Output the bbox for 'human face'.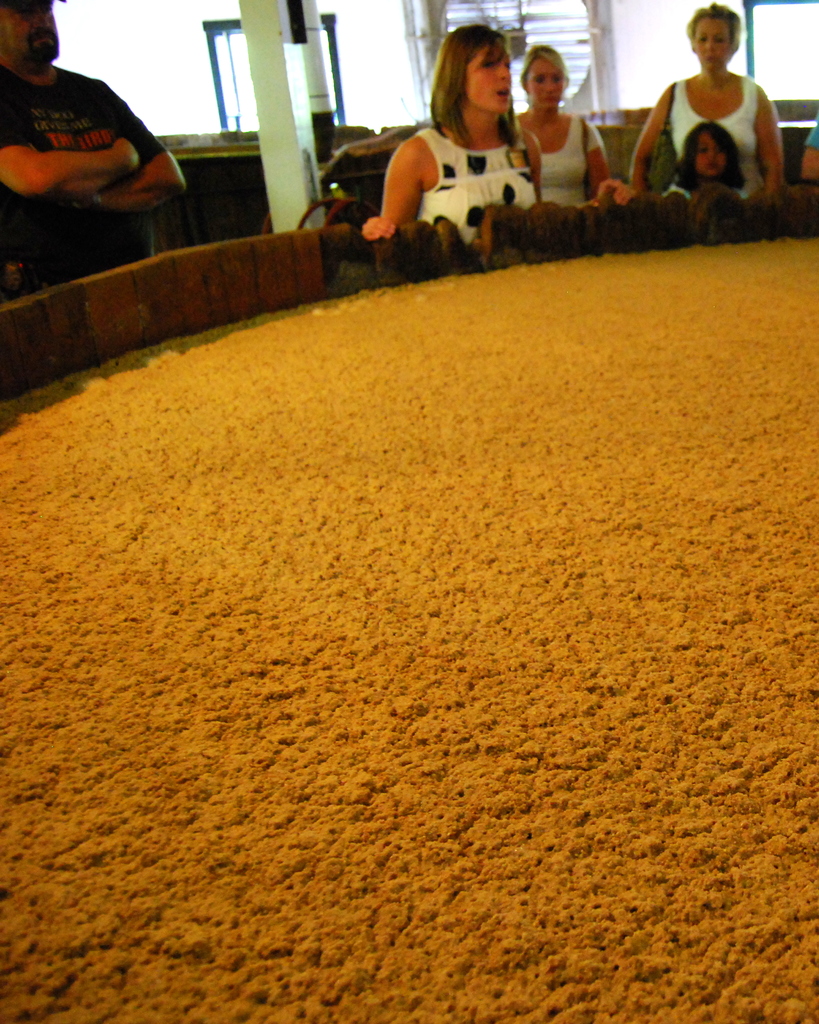
locate(524, 50, 563, 108).
